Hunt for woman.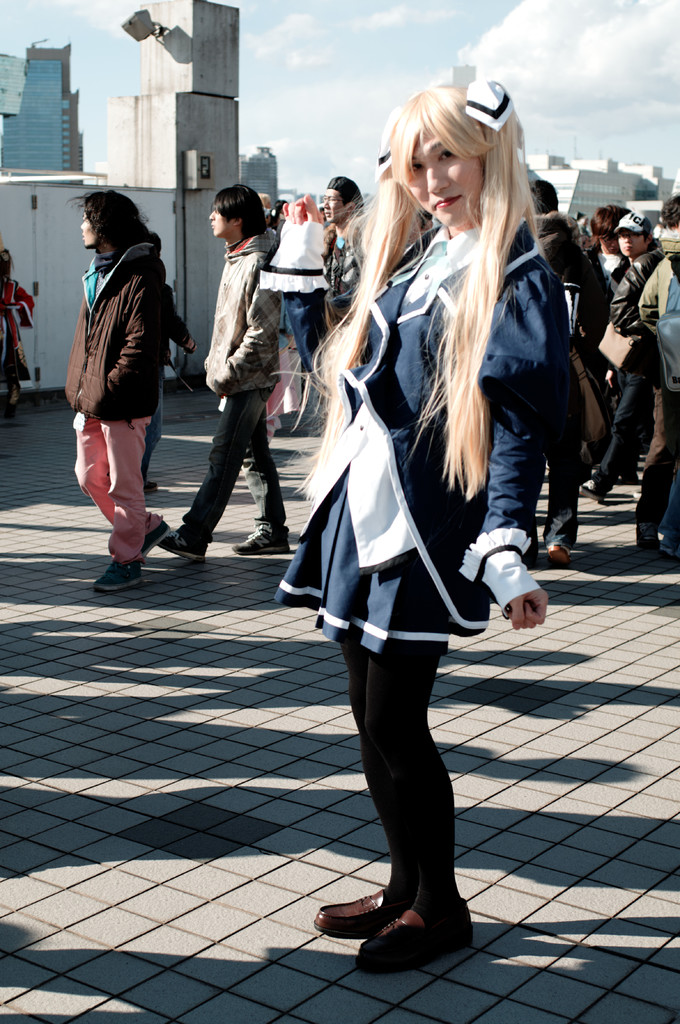
Hunted down at <box>271,76,572,972</box>.
